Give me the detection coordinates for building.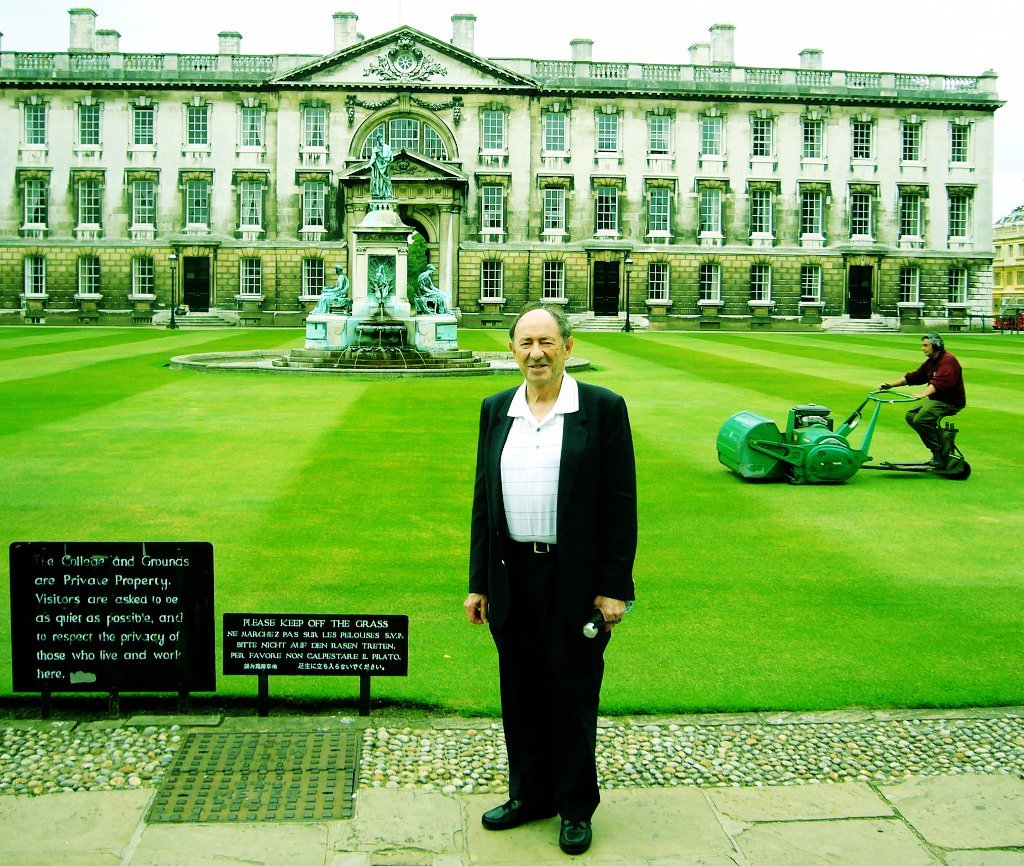
box=[0, 0, 1023, 336].
